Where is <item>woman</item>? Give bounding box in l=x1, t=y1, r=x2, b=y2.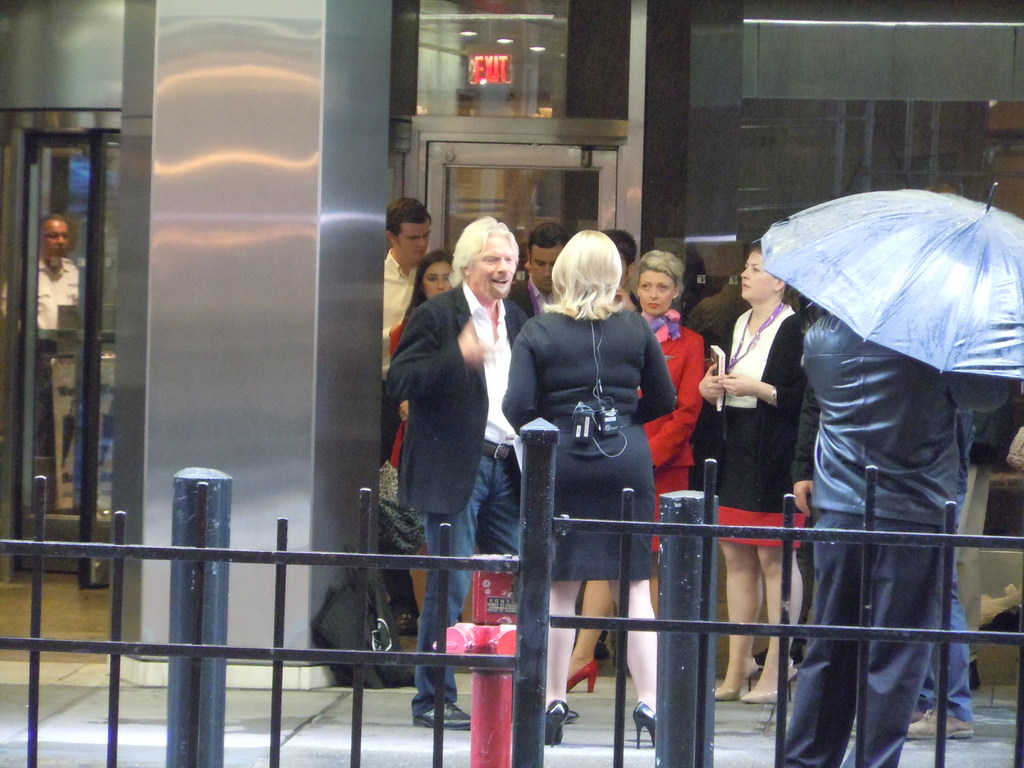
l=627, t=246, r=703, b=625.
